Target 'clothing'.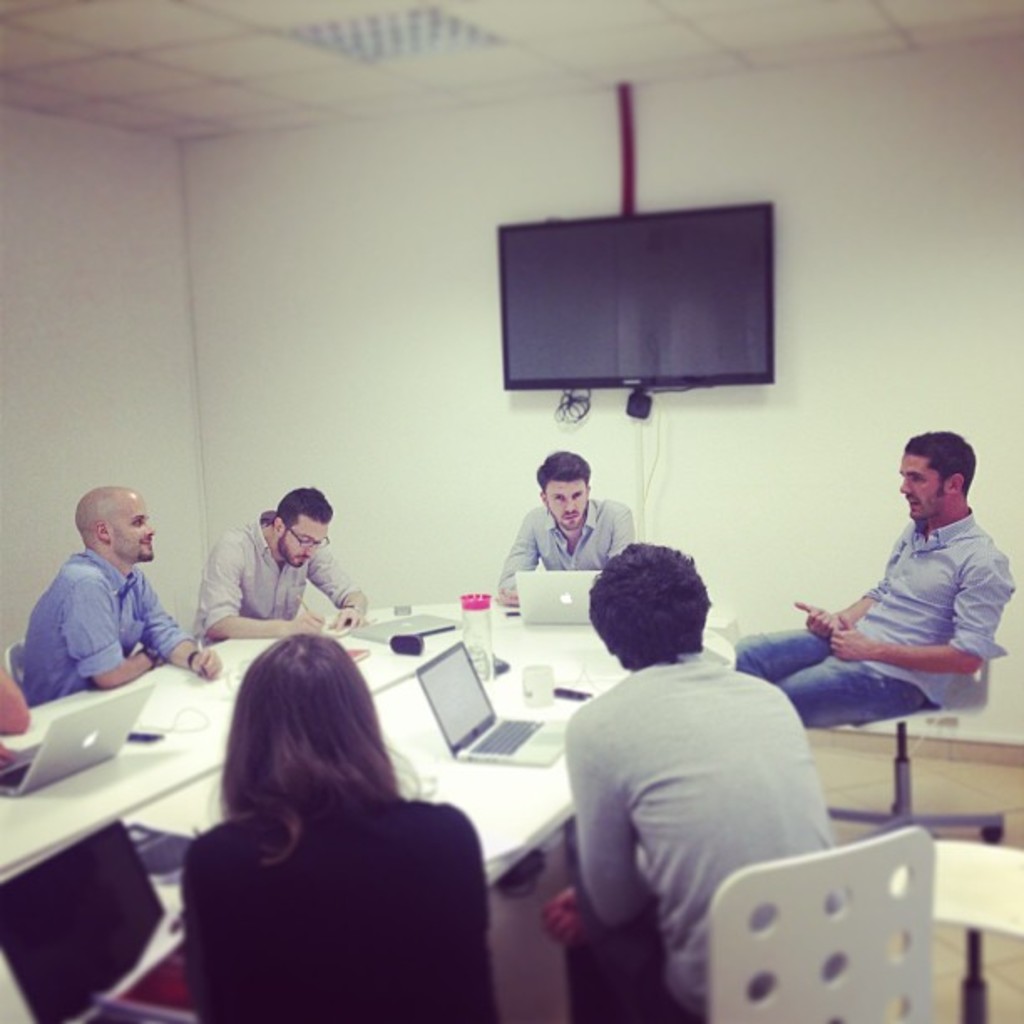
Target region: {"left": 520, "top": 656, "right": 852, "bottom": 1022}.
